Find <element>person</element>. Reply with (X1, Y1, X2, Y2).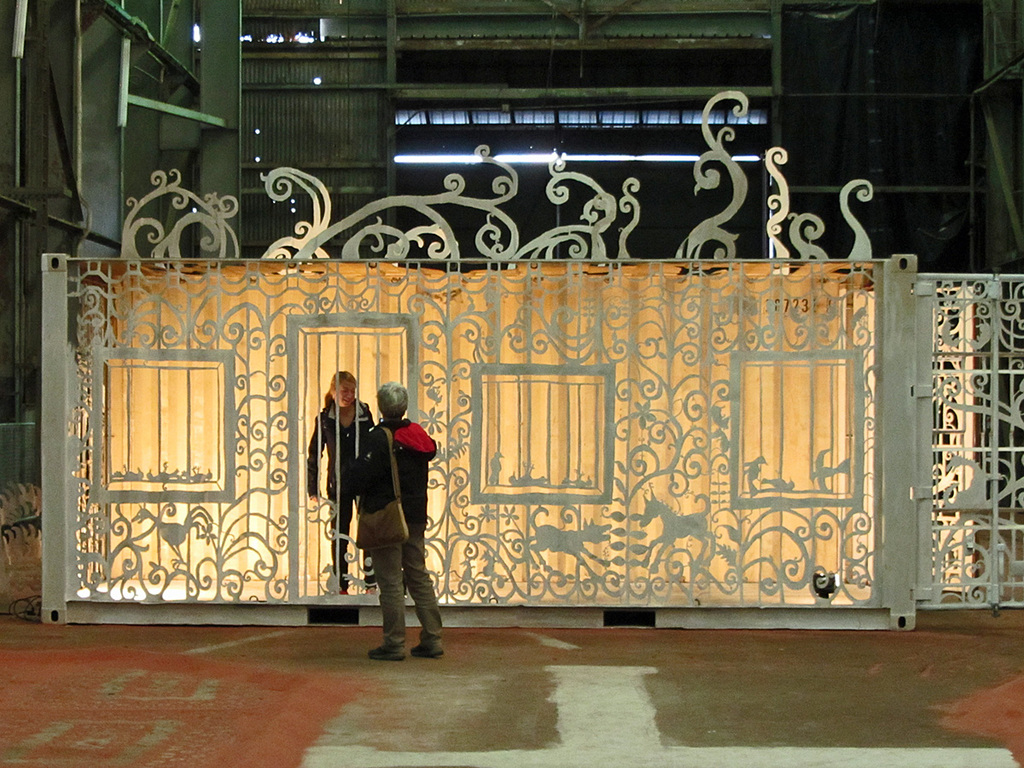
(305, 374, 380, 593).
